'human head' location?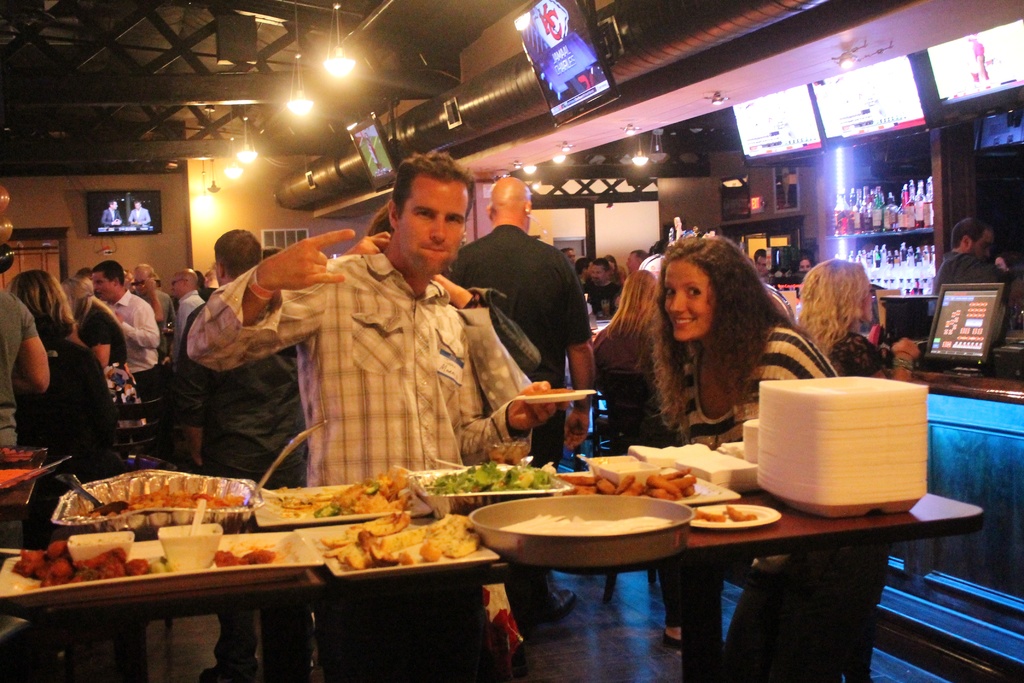
rect(11, 269, 74, 340)
